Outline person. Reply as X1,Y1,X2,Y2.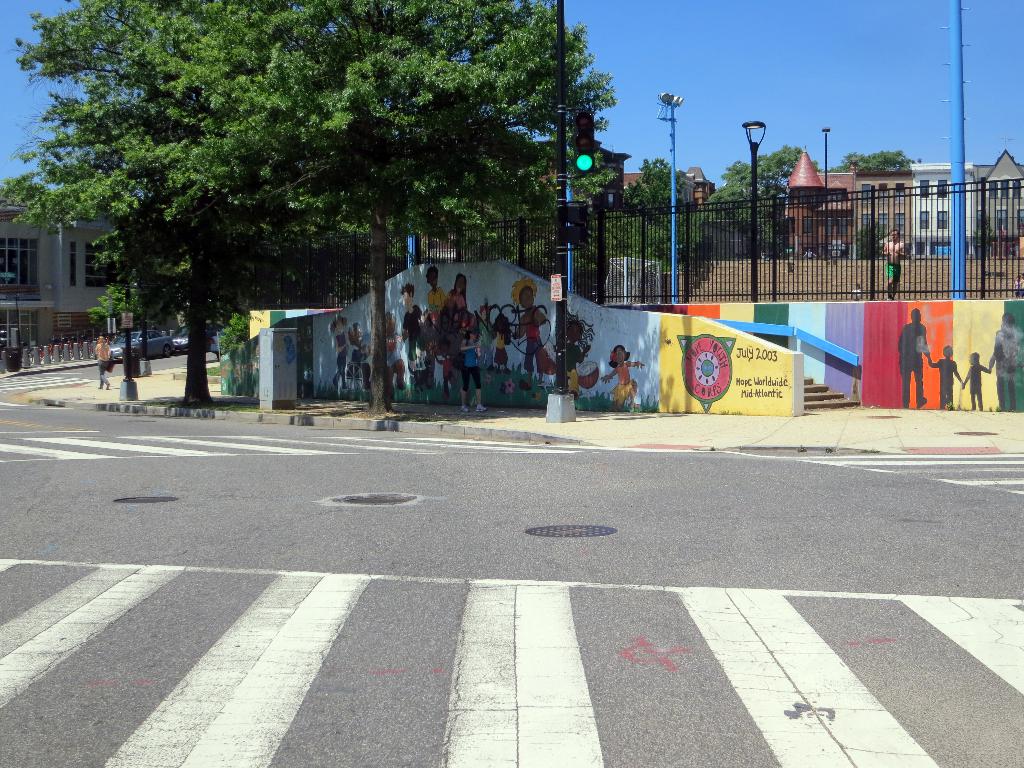
988,315,1019,410.
